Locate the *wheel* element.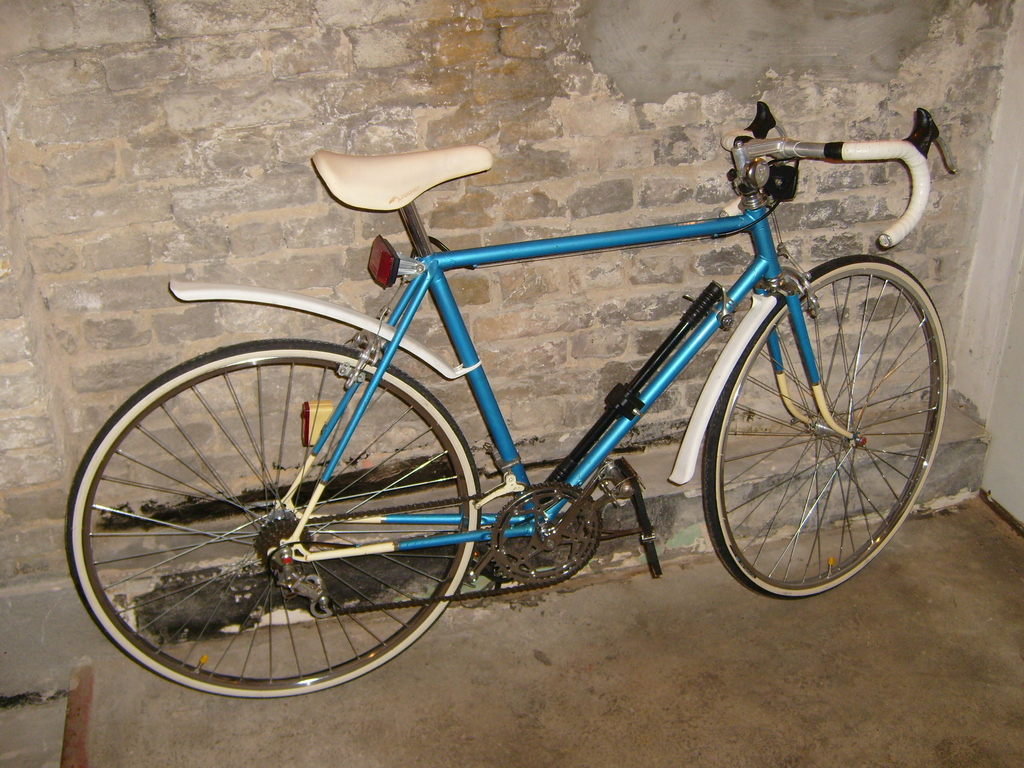
Element bbox: select_region(67, 342, 484, 701).
